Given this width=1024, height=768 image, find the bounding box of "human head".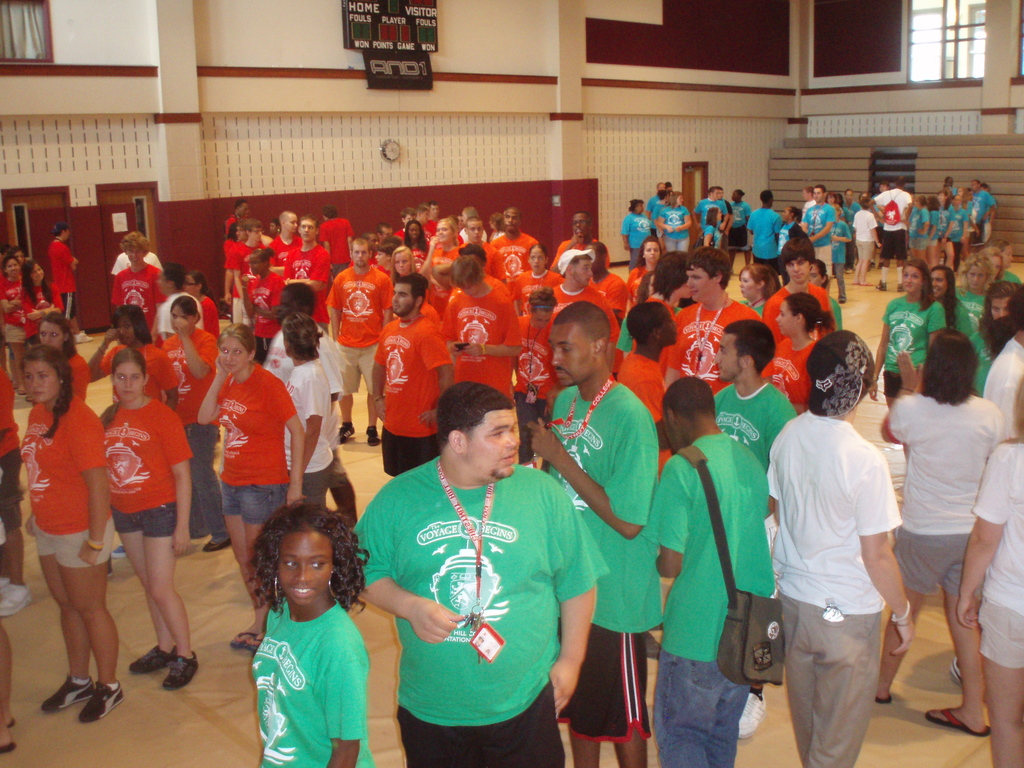
BBox(808, 336, 880, 397).
